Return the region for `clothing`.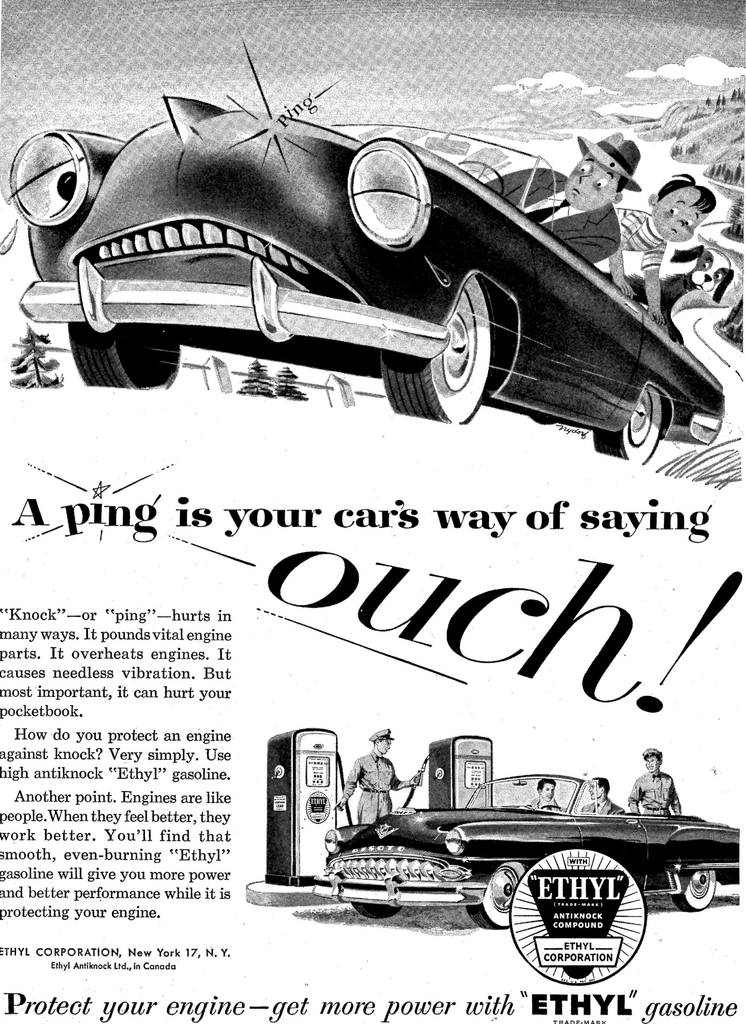
(610,207,668,274).
